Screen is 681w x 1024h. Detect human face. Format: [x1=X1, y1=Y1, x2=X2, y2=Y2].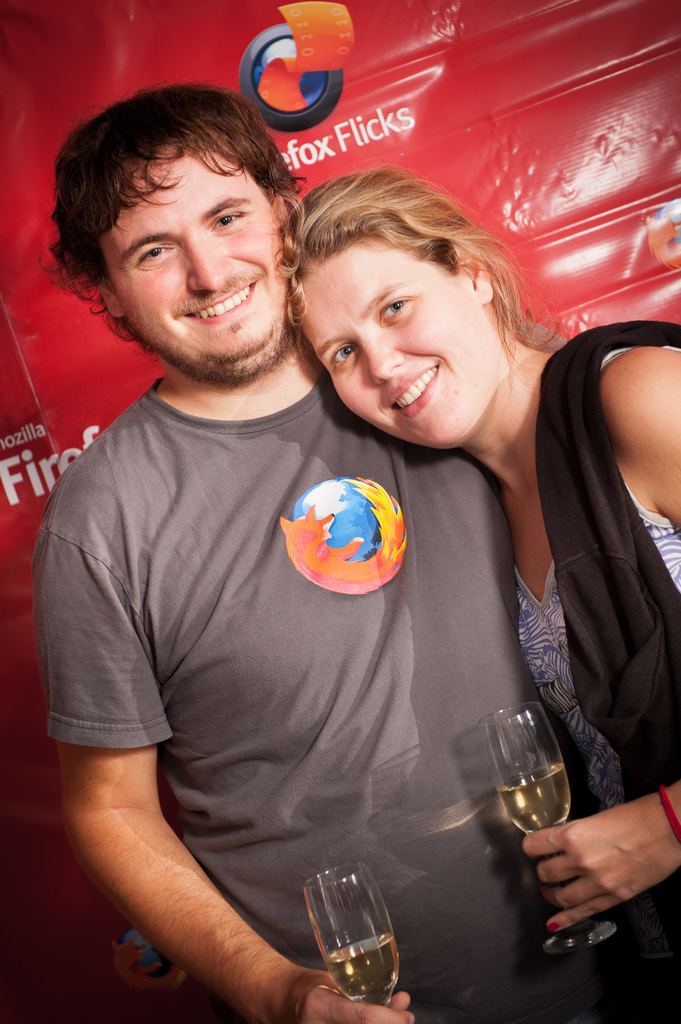
[x1=295, y1=235, x2=501, y2=452].
